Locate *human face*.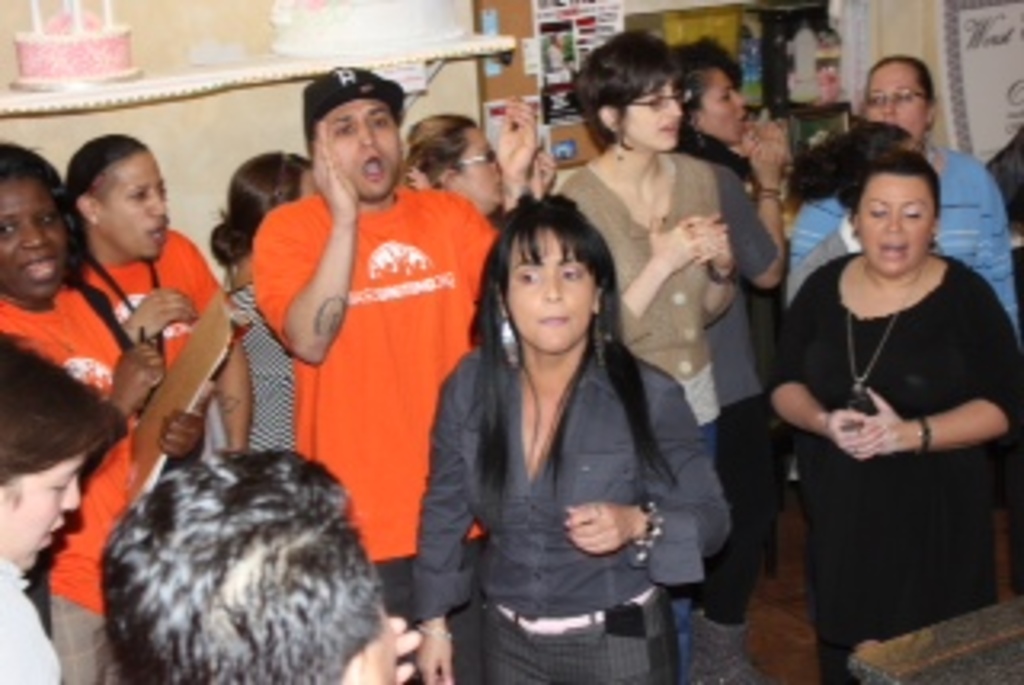
Bounding box: locate(858, 173, 925, 278).
